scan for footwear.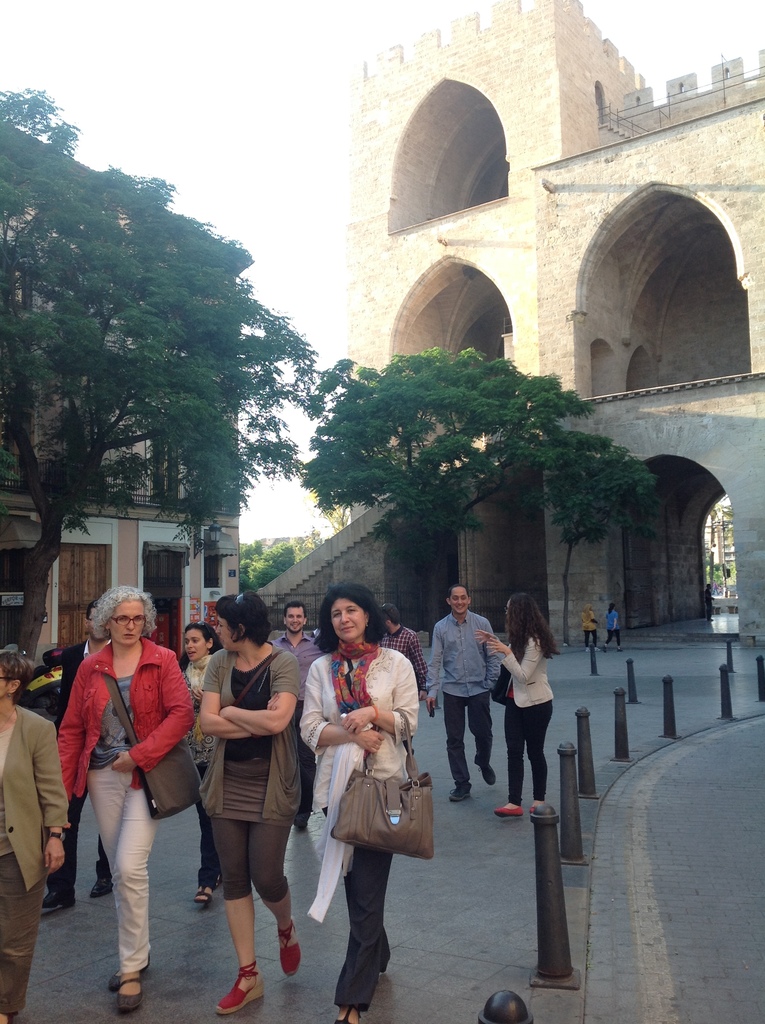
Scan result: <region>474, 759, 498, 783</region>.
